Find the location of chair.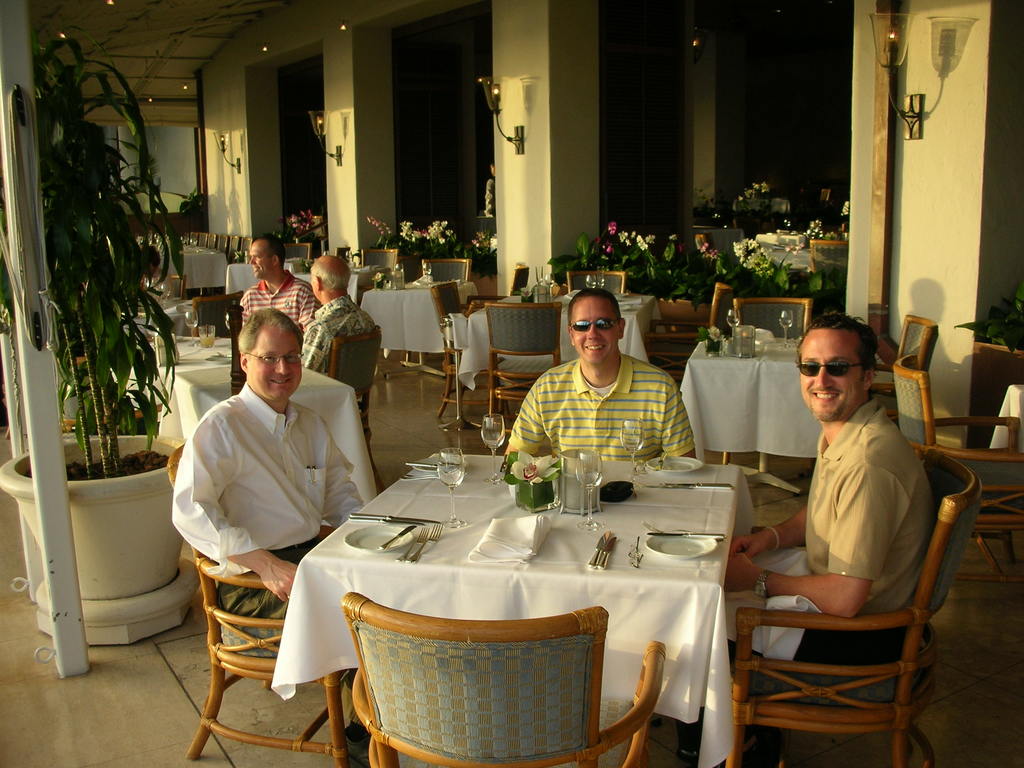
Location: l=186, t=289, r=244, b=340.
